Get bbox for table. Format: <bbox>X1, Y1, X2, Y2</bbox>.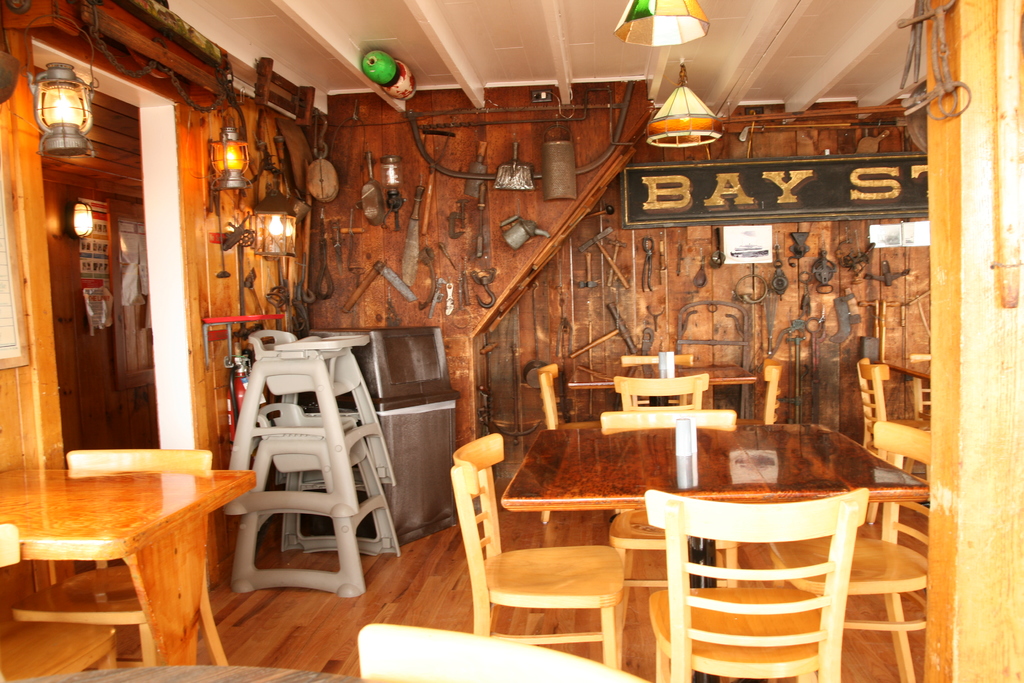
<bbox>889, 361, 932, 386</bbox>.
